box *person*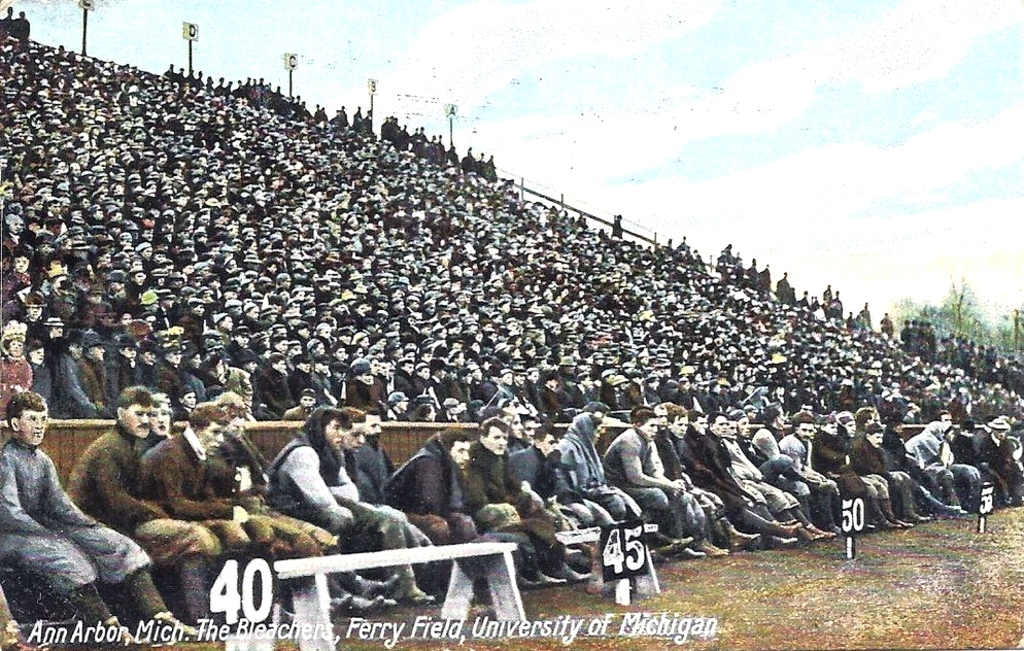
box(599, 406, 714, 552)
